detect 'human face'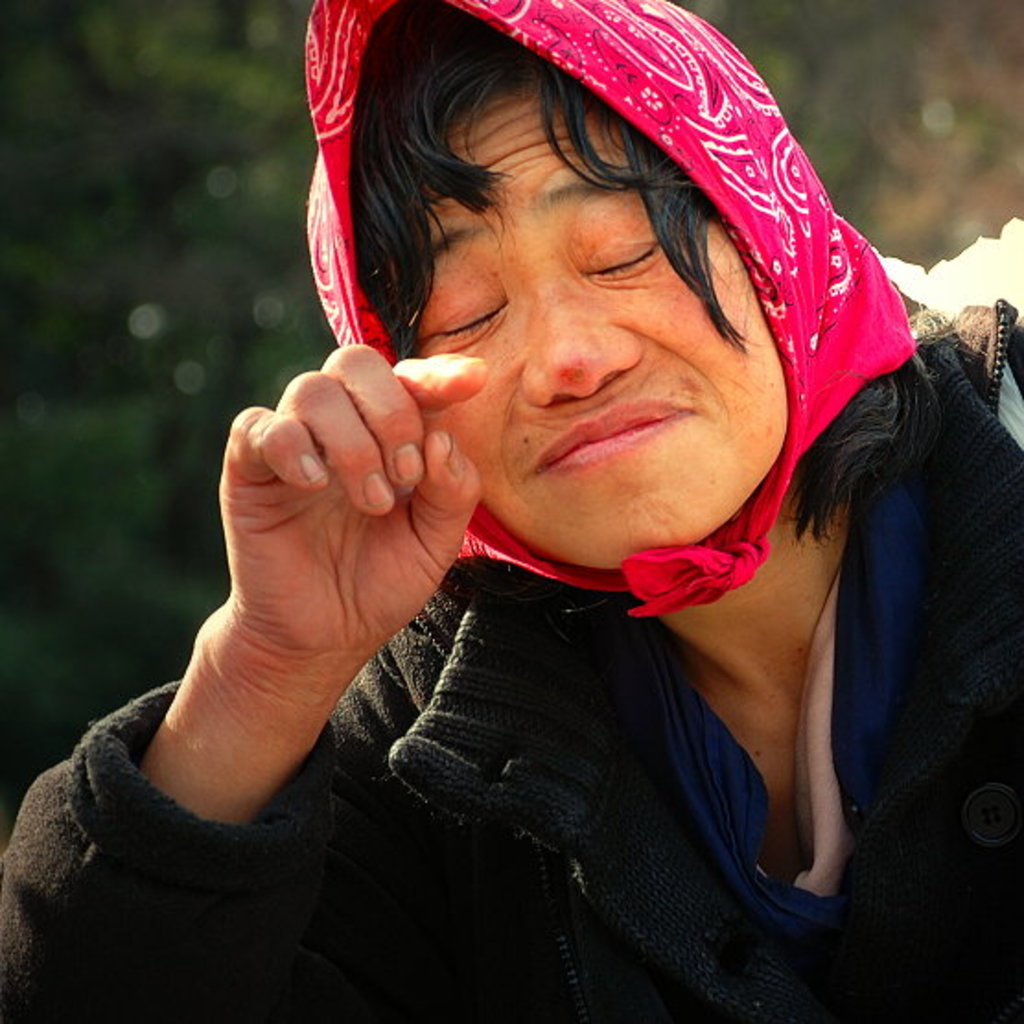
left=418, top=85, right=788, bottom=571
